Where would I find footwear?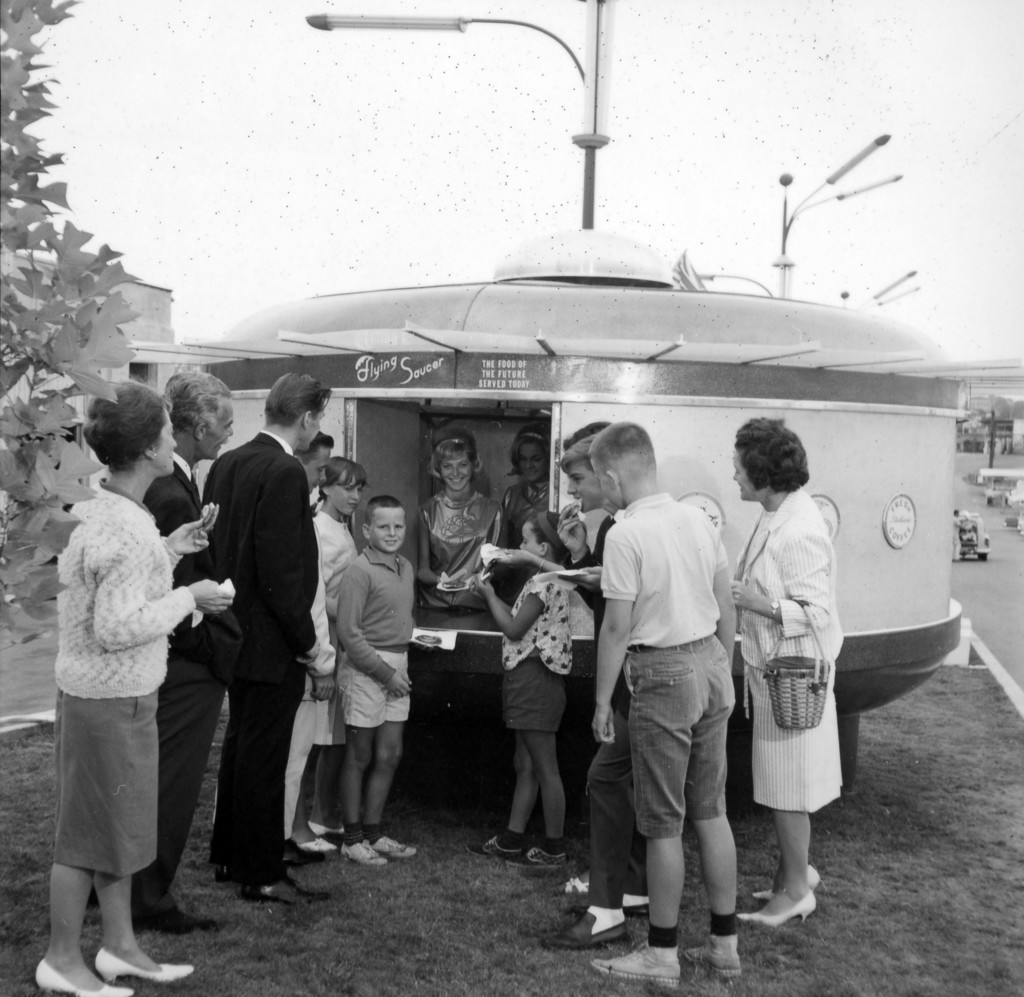
At rect(260, 878, 328, 905).
